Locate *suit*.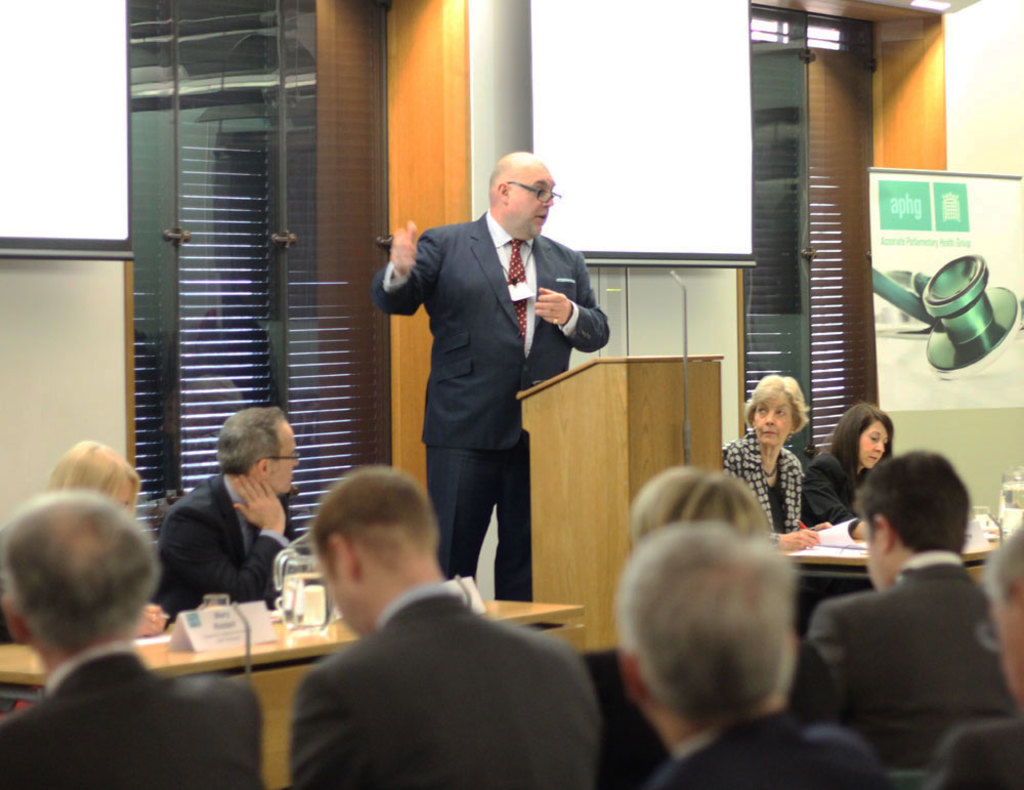
Bounding box: <box>808,549,1020,765</box>.
